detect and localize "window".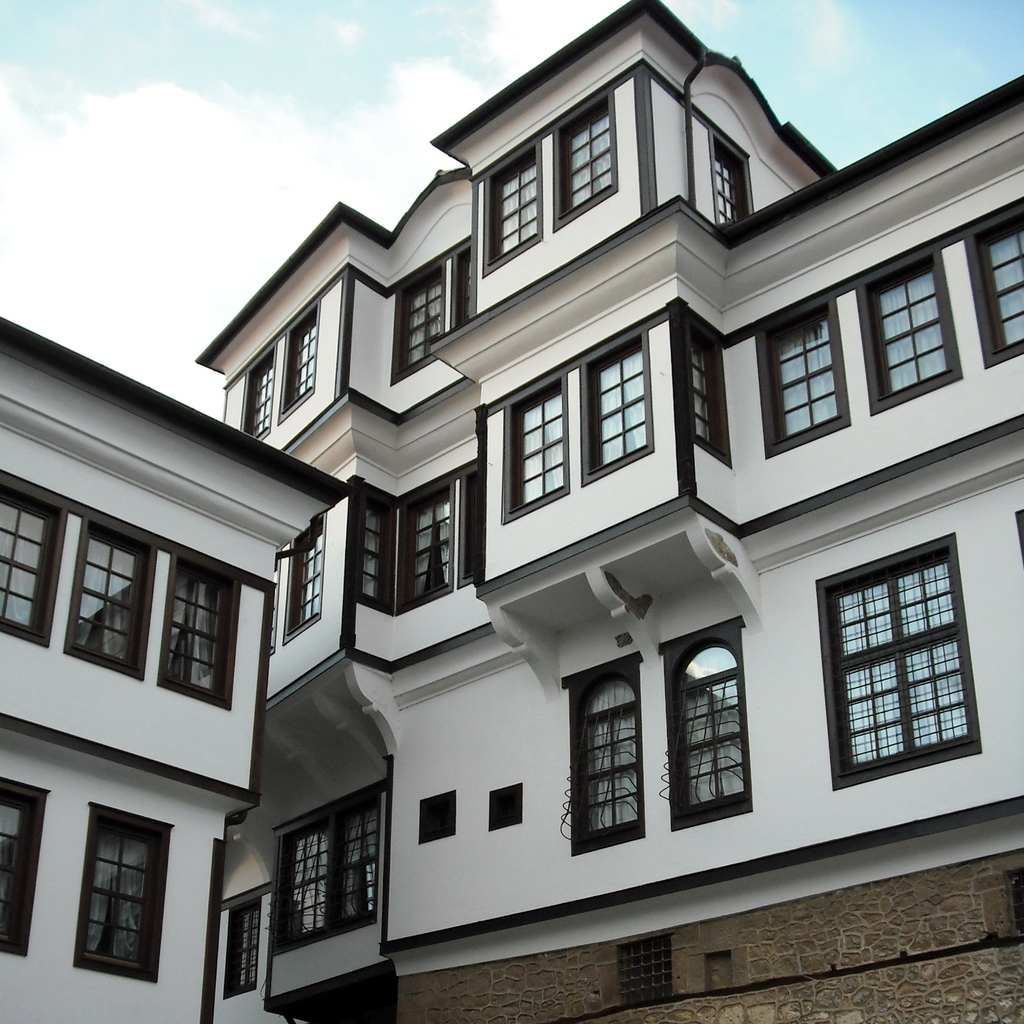
Localized at select_region(65, 507, 156, 680).
